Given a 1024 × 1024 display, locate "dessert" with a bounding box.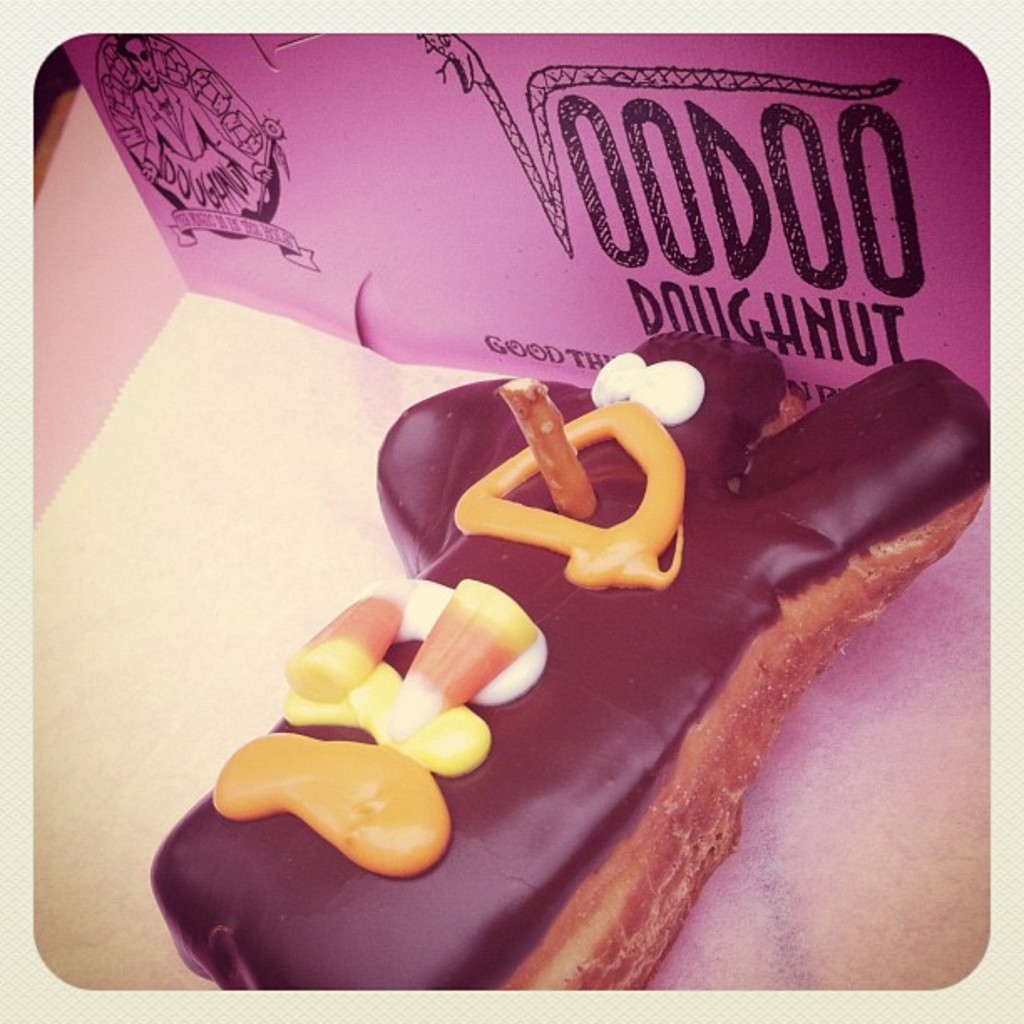
Located: crop(89, 127, 972, 992).
